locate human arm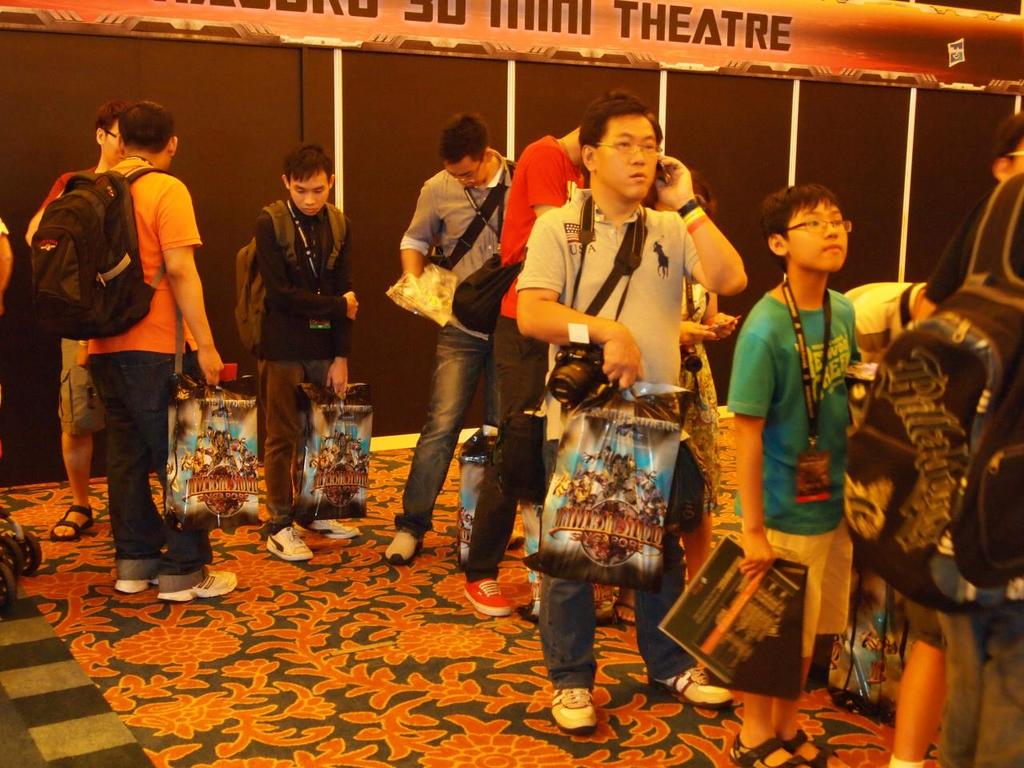
{"left": 862, "top": 306, "right": 896, "bottom": 366}
